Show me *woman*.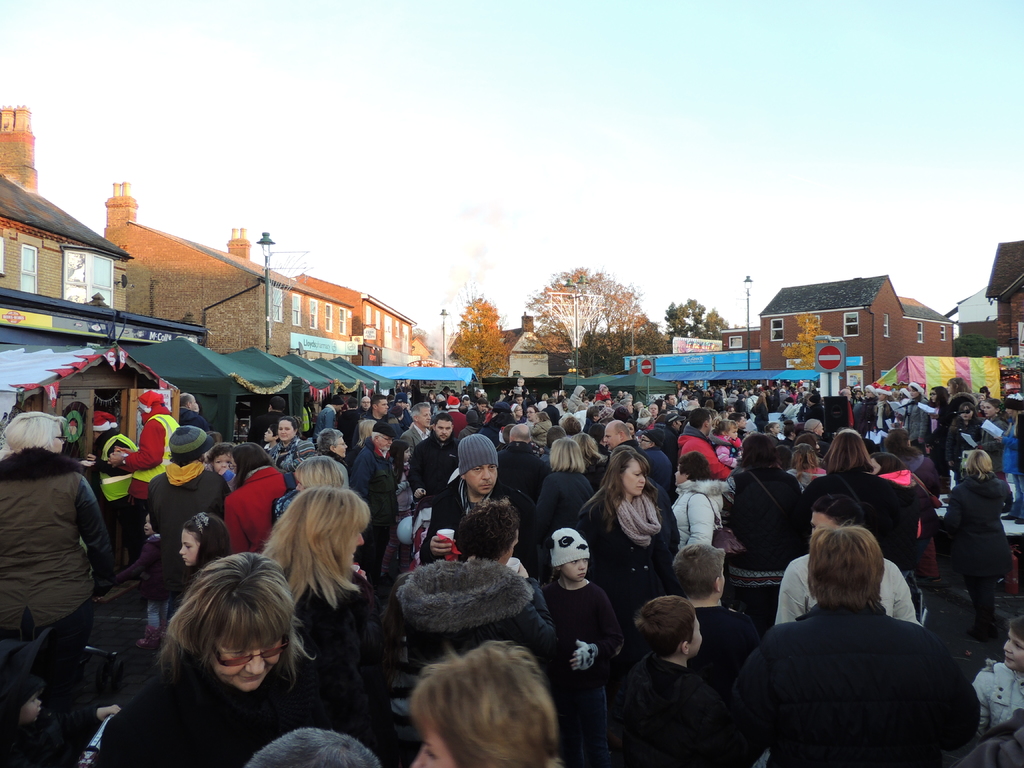
*woman* is here: <box>267,415,303,473</box>.
